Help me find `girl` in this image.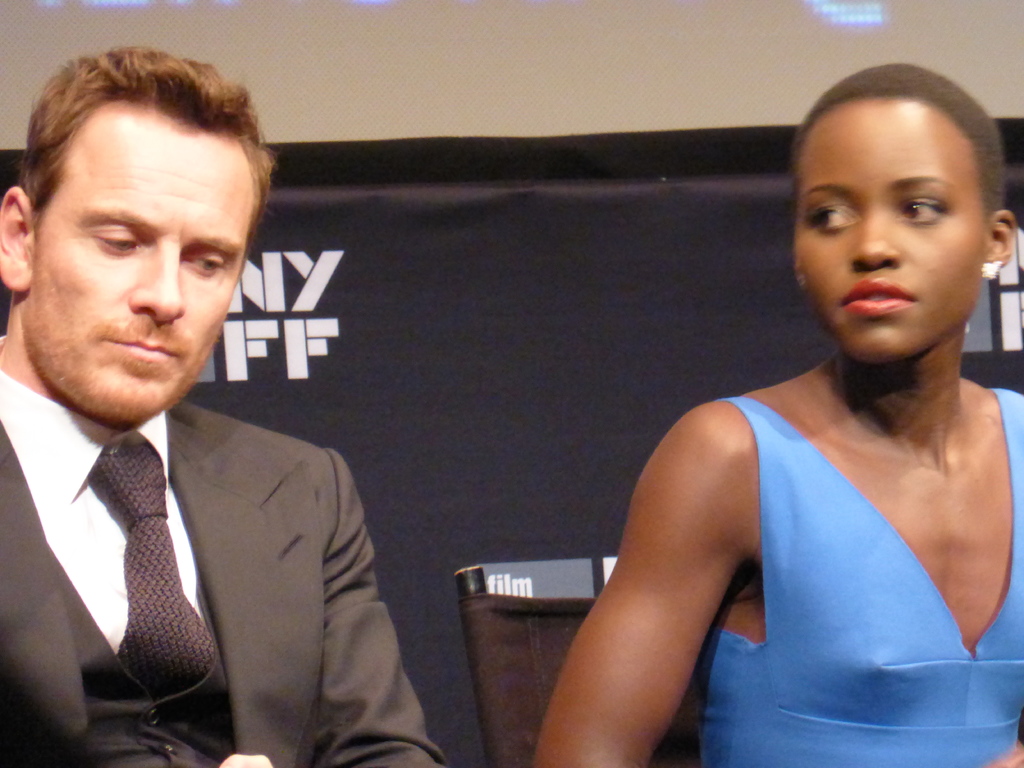
Found it: {"left": 532, "top": 61, "right": 1023, "bottom": 767}.
